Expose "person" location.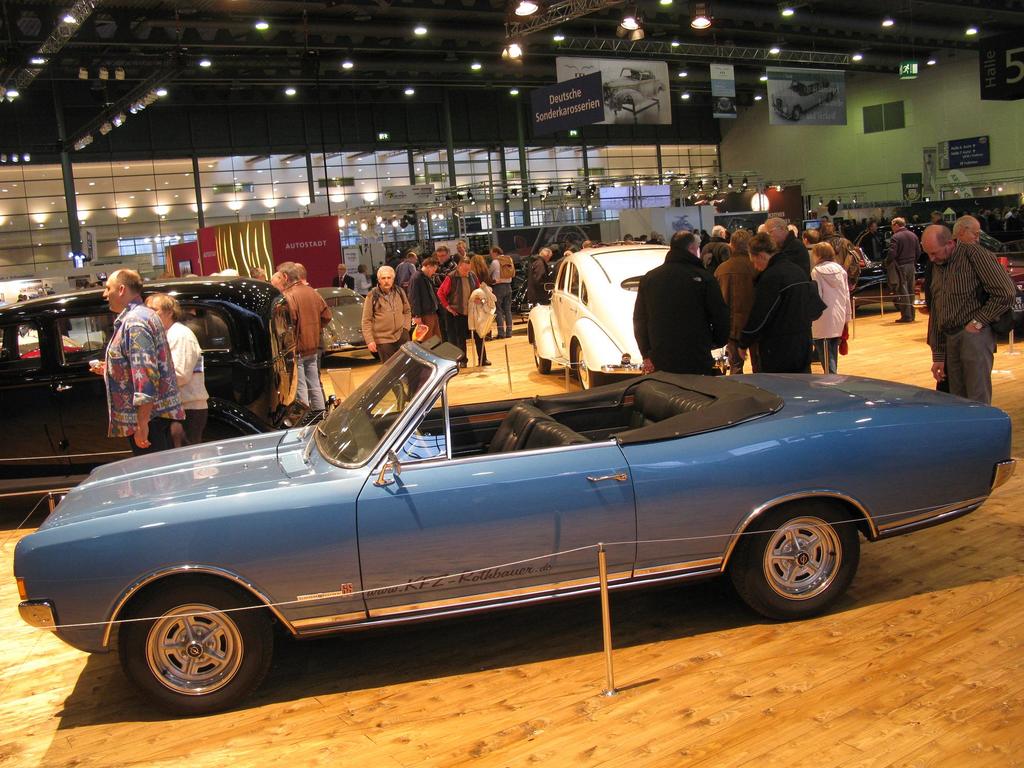
Exposed at select_region(526, 243, 556, 304).
